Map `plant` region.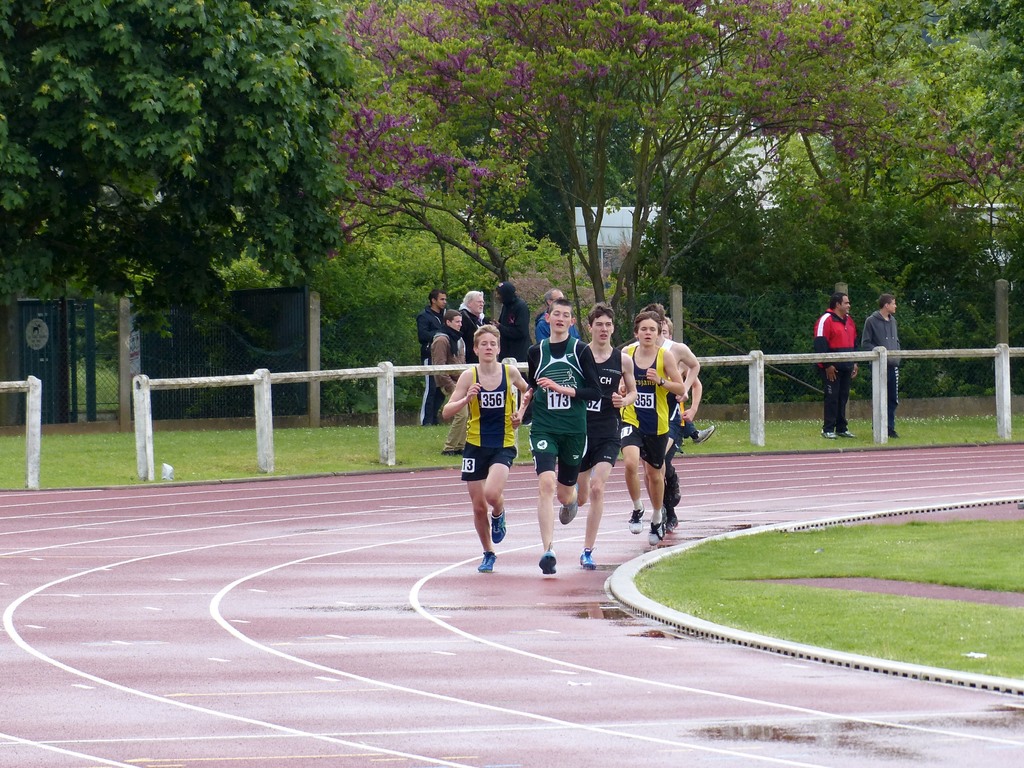
Mapped to bbox(886, 407, 996, 450).
